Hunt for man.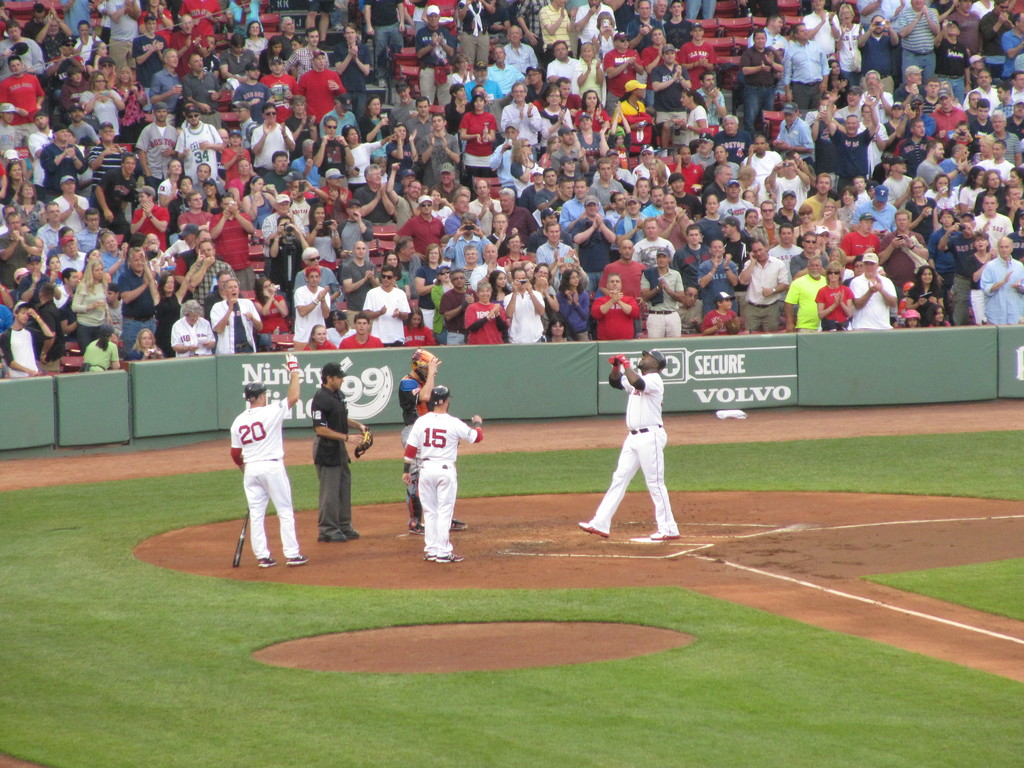
Hunted down at {"left": 675, "top": 225, "right": 708, "bottom": 276}.
